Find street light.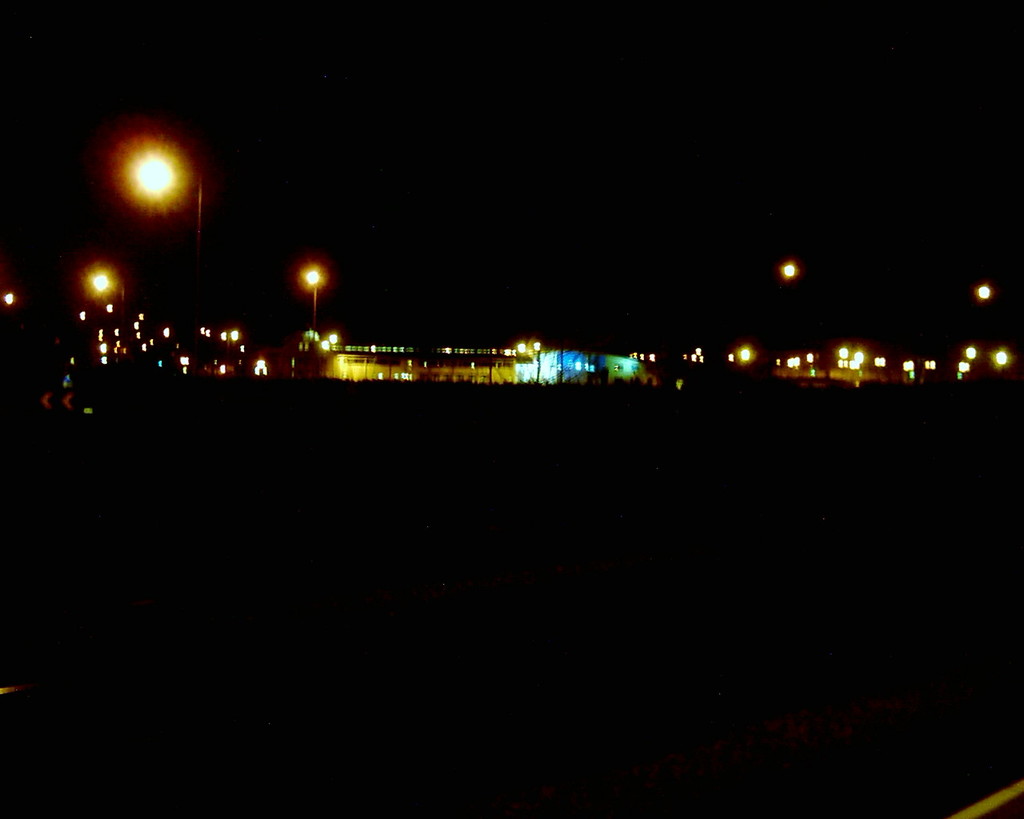
Rect(76, 312, 87, 326).
